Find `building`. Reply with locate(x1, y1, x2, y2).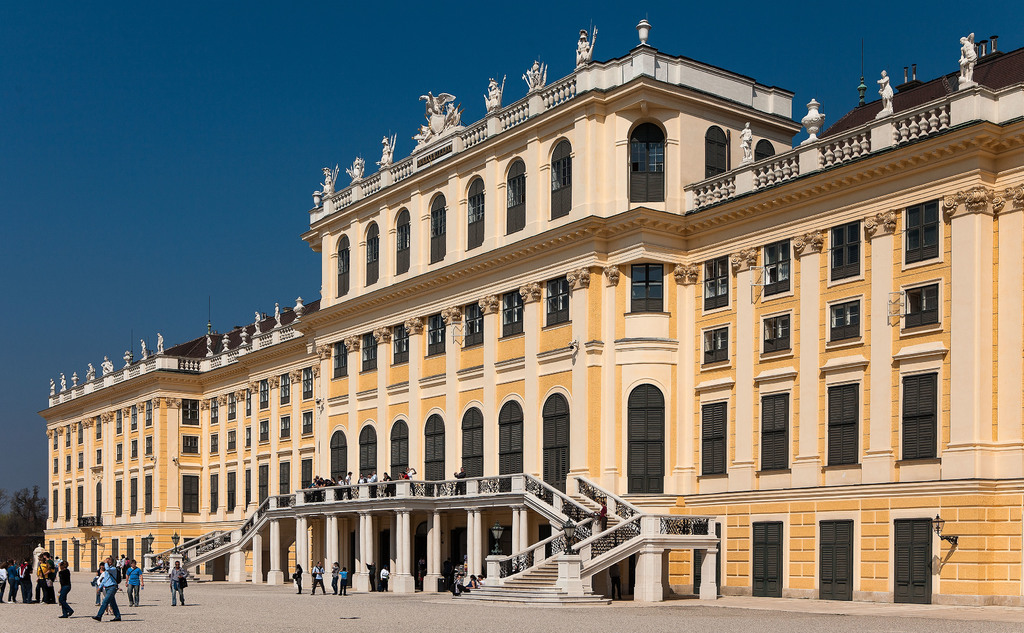
locate(40, 17, 1023, 609).
